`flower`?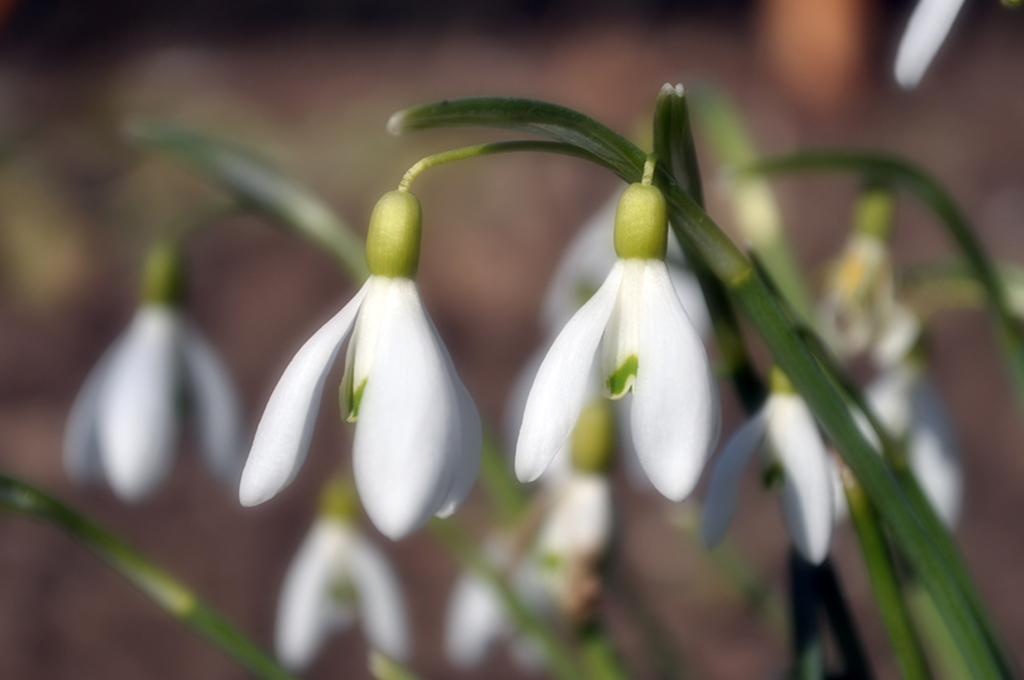
231,184,480,539
